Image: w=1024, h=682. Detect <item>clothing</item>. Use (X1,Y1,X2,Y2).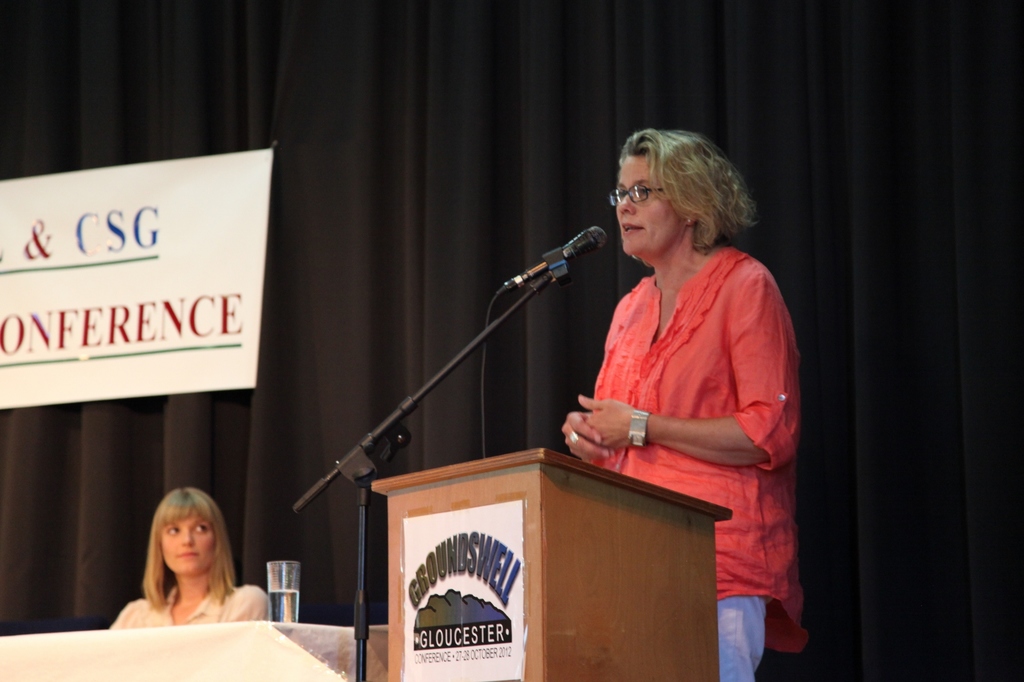
(113,573,275,628).
